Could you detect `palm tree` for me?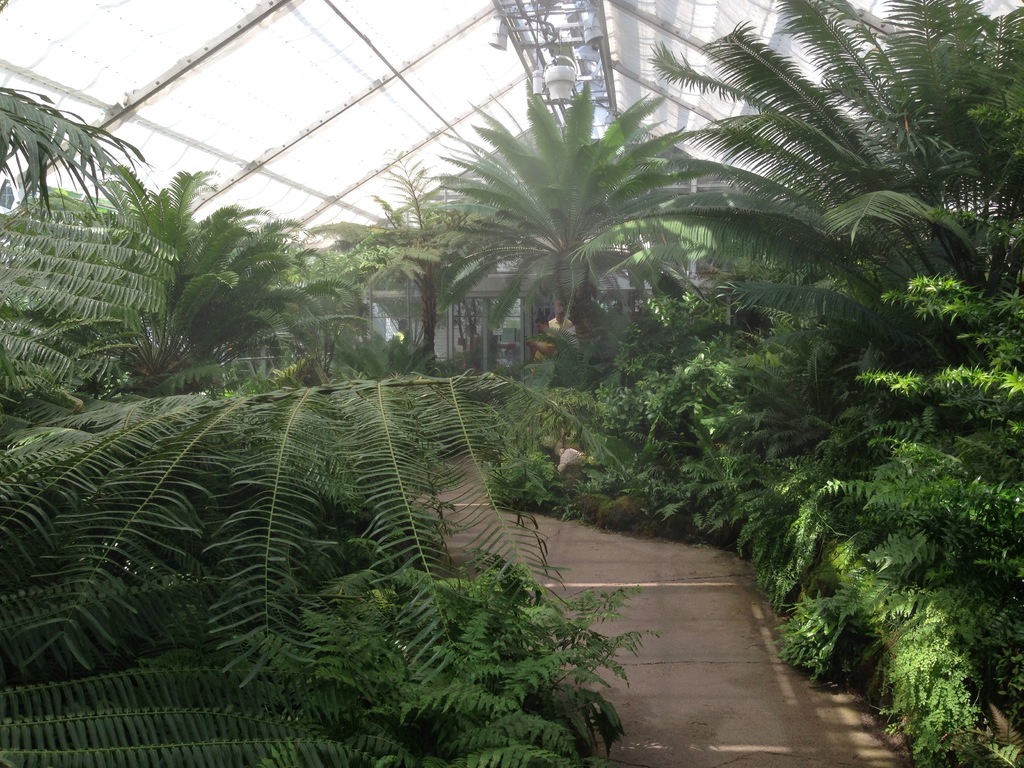
Detection result: bbox(99, 164, 269, 387).
